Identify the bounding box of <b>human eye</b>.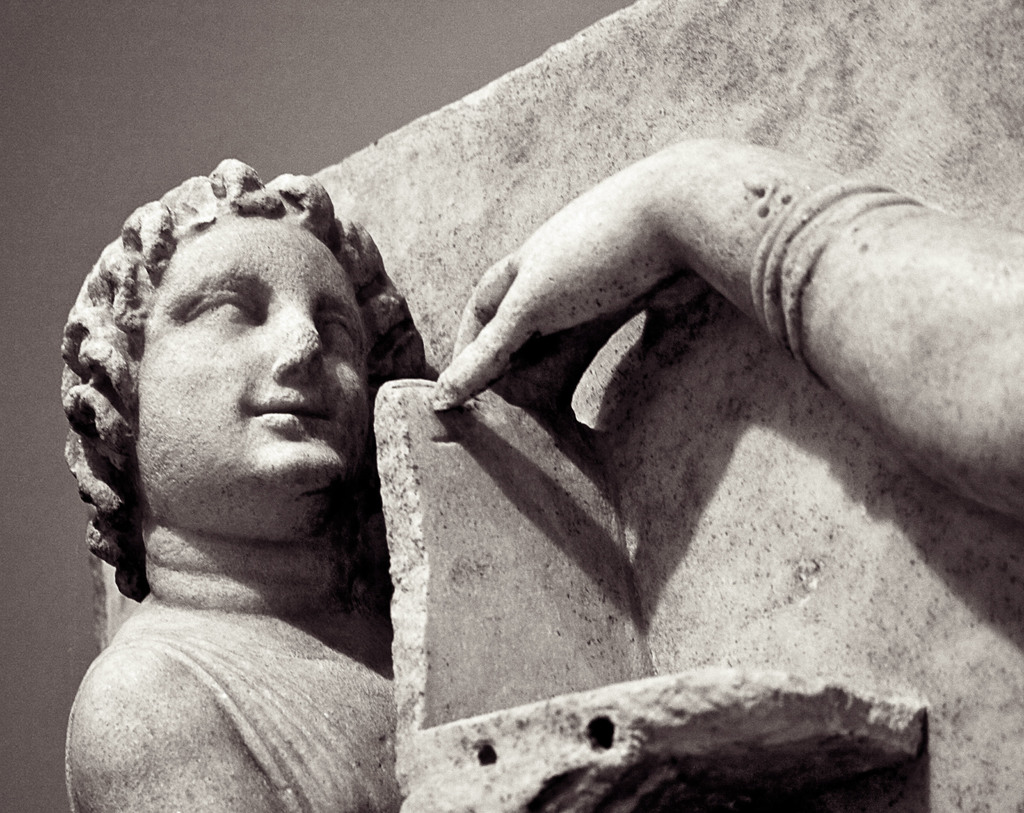
bbox(314, 305, 367, 343).
